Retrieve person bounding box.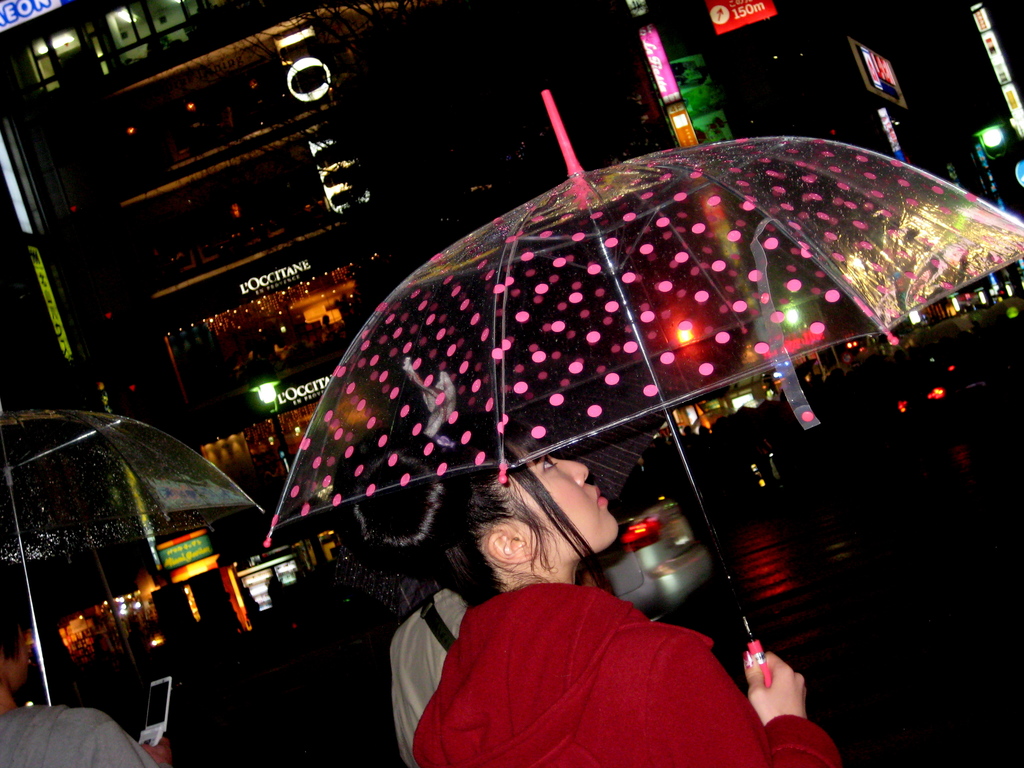
Bounding box: {"x1": 391, "y1": 587, "x2": 468, "y2": 767}.
